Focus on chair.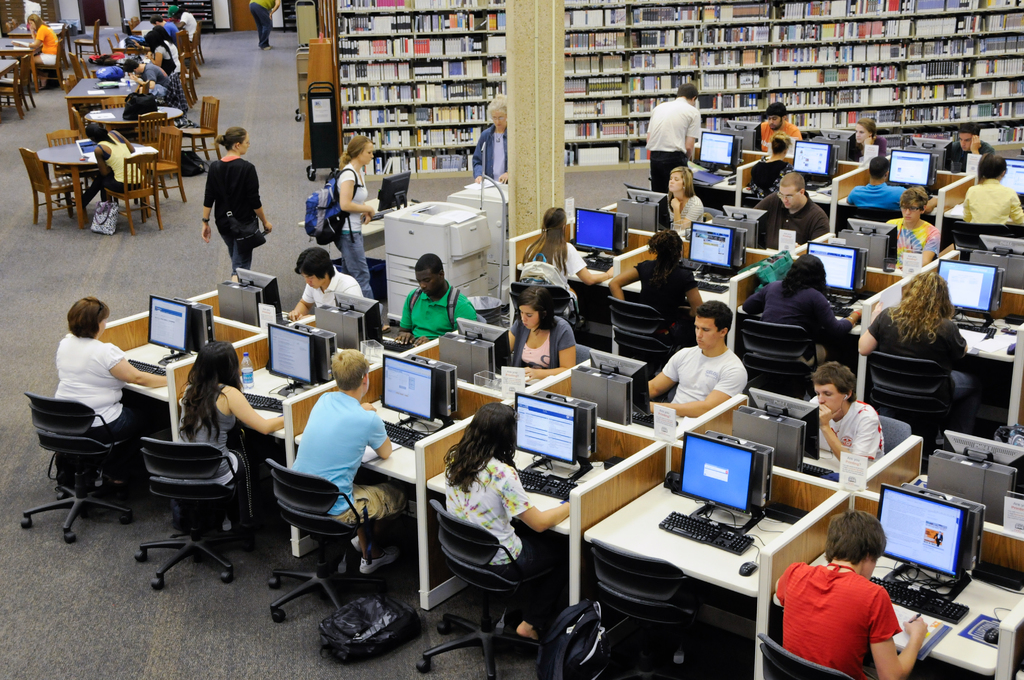
Focused at (left=955, top=219, right=1012, bottom=262).
